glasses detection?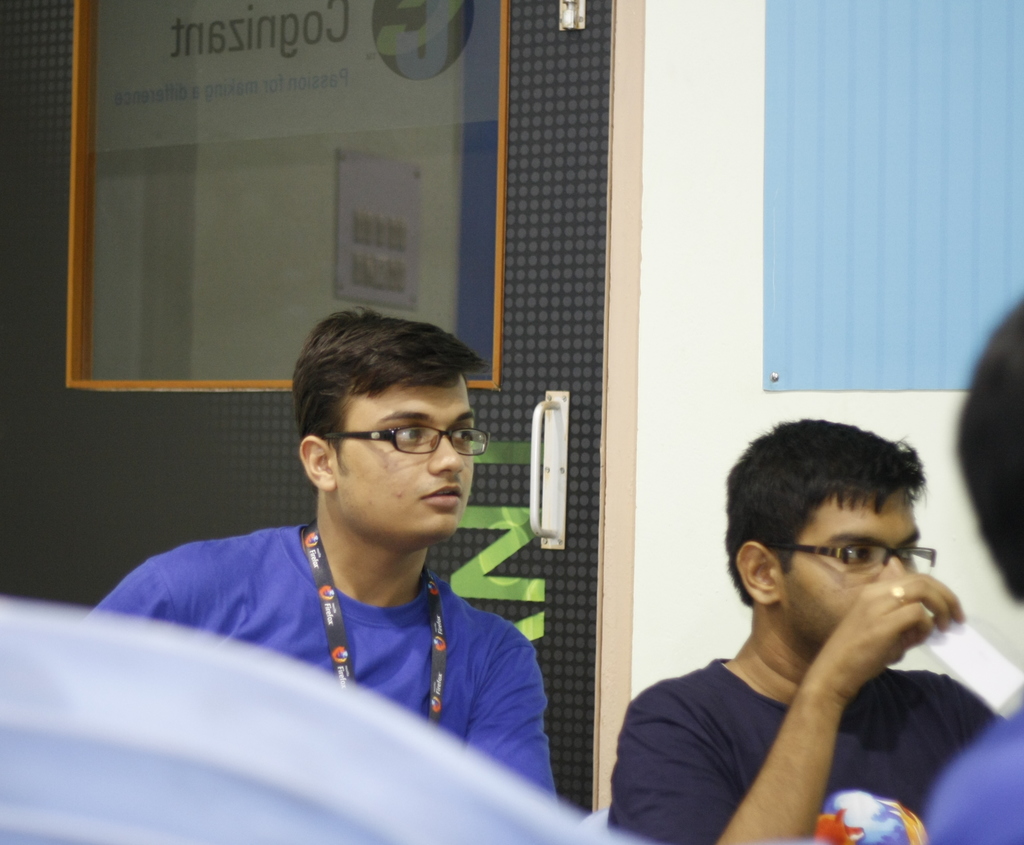
crop(758, 541, 936, 574)
